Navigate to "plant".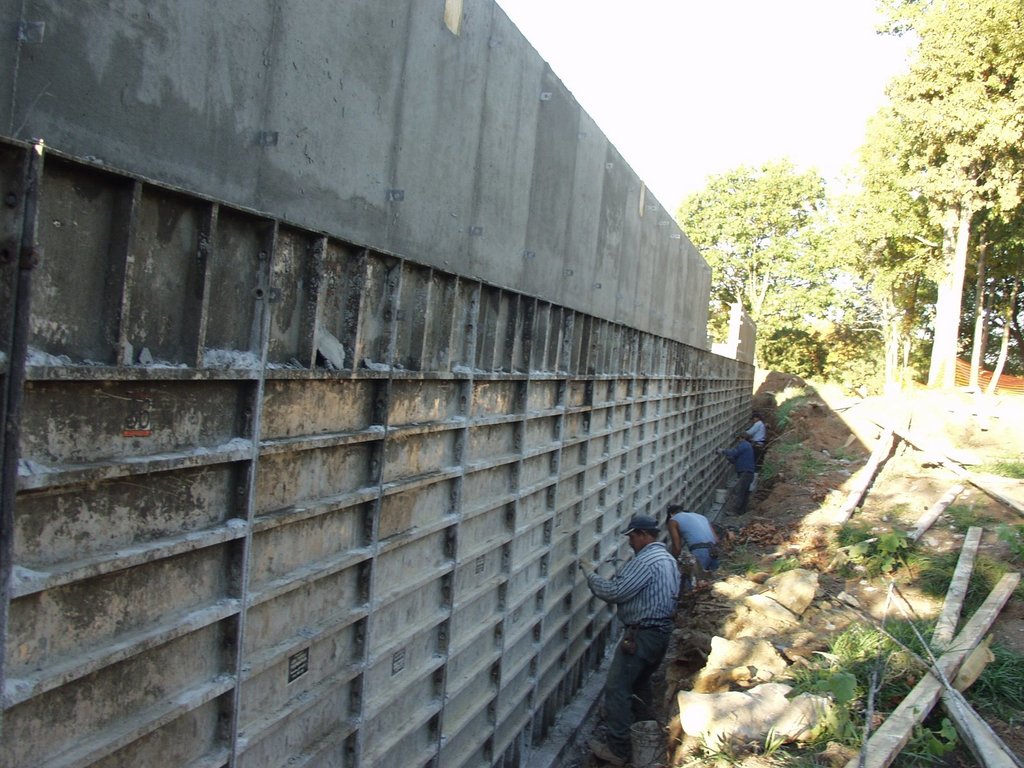
Navigation target: {"x1": 883, "y1": 710, "x2": 979, "y2": 765}.
